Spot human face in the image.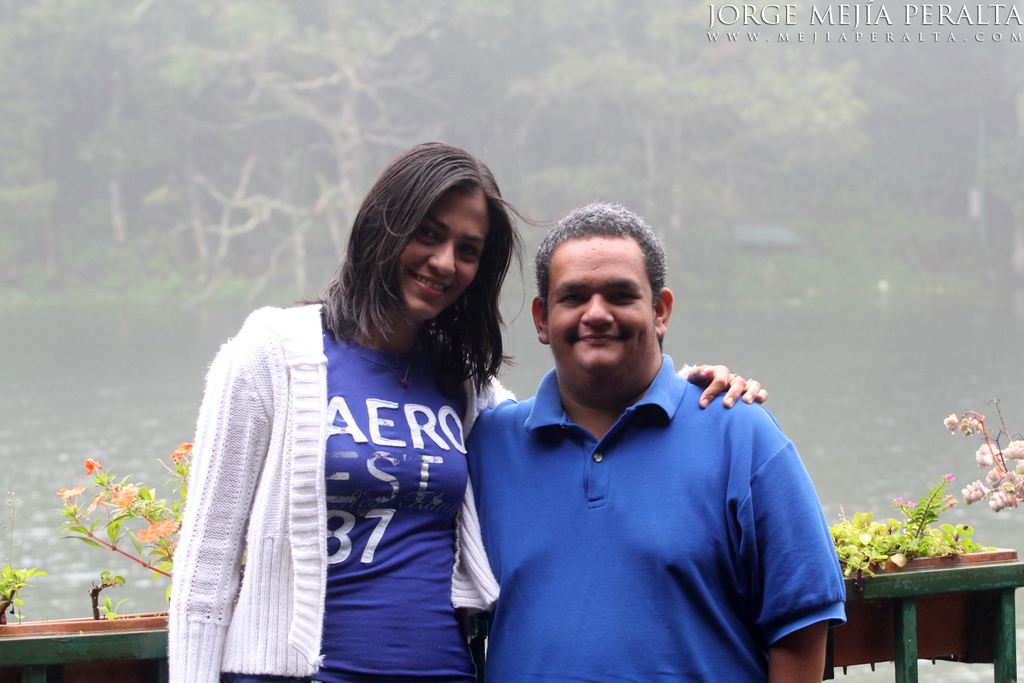
human face found at crop(546, 237, 653, 376).
